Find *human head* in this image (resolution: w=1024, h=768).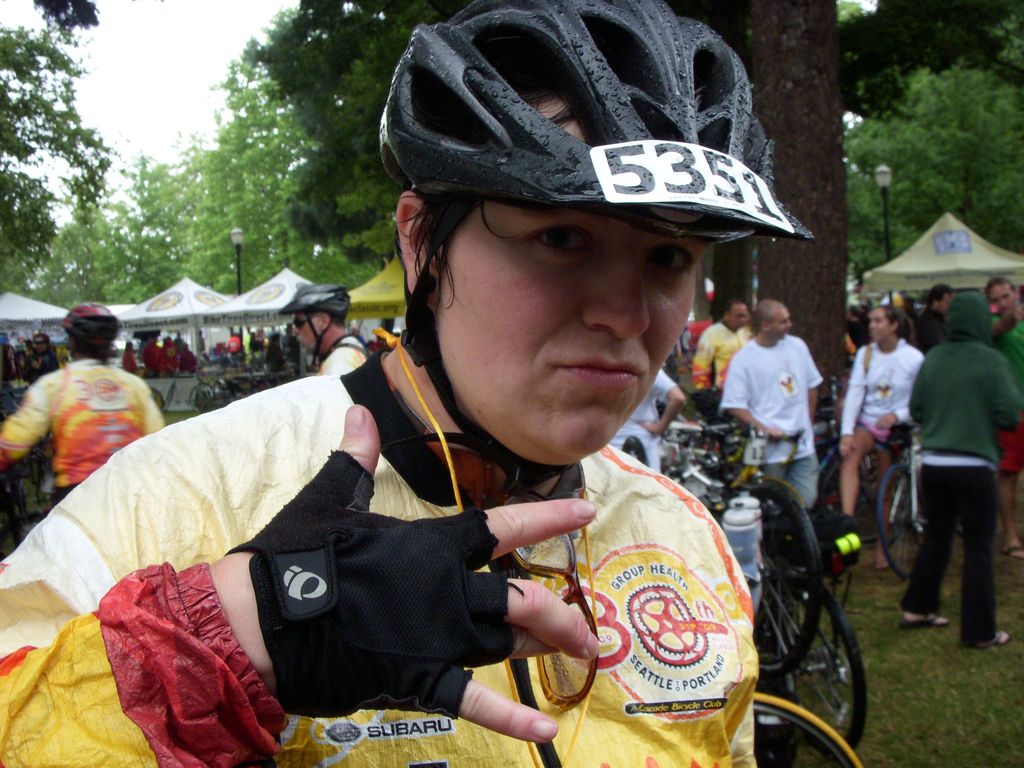
bbox=(377, 45, 801, 465).
